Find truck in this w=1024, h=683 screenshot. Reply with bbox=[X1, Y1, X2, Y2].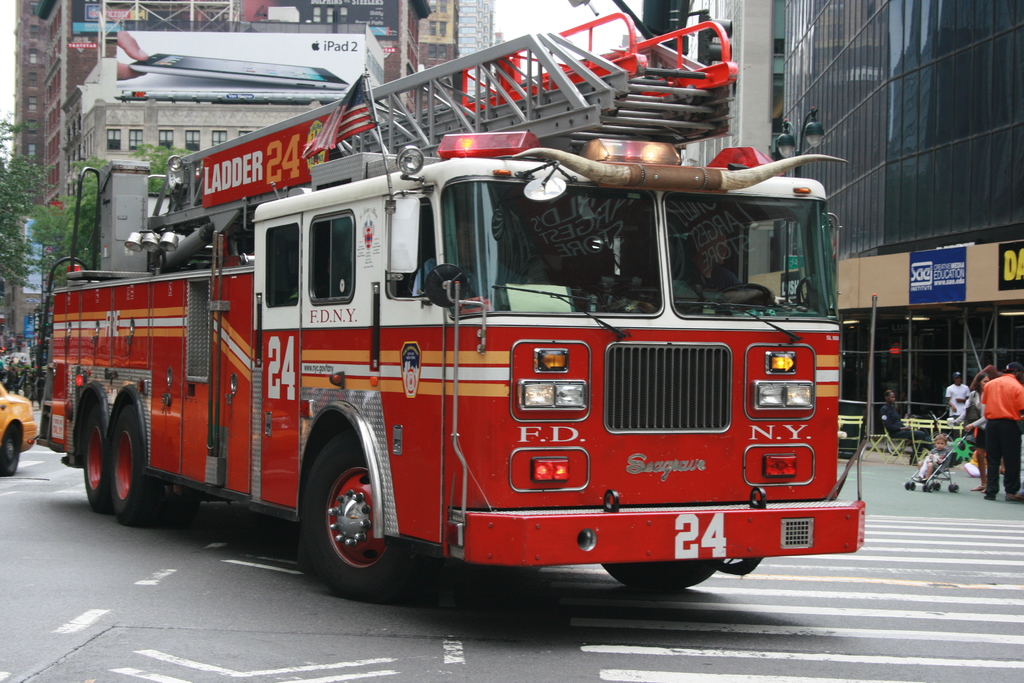
bbox=[36, 86, 876, 621].
